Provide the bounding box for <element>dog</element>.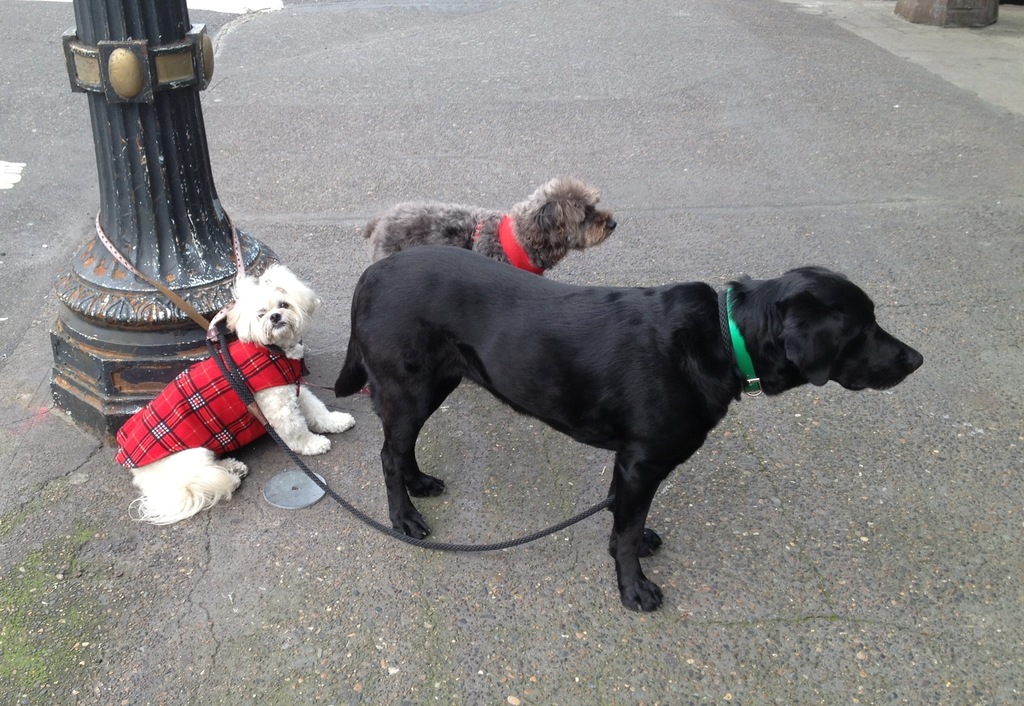
pyautogui.locateOnScreen(359, 174, 615, 279).
